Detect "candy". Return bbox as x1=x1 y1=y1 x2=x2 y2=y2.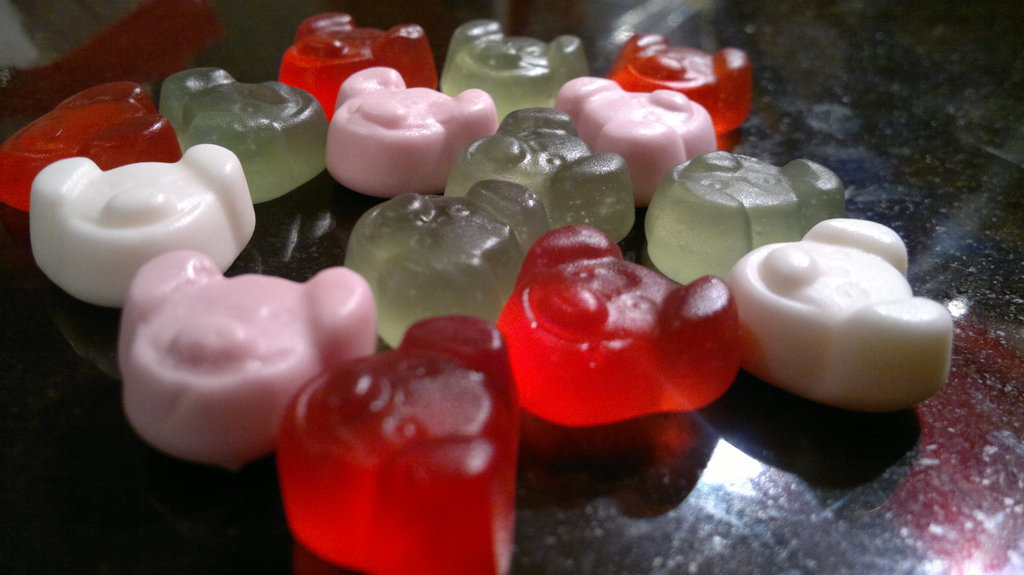
x1=0 y1=8 x2=959 y2=574.
